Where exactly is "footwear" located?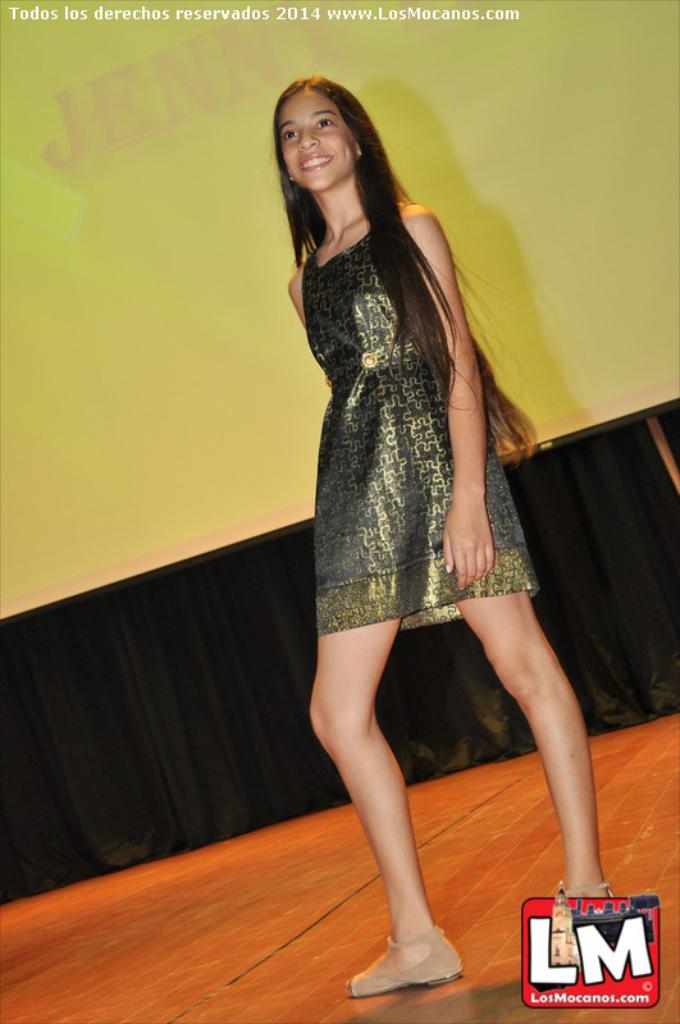
Its bounding box is (571, 878, 619, 904).
